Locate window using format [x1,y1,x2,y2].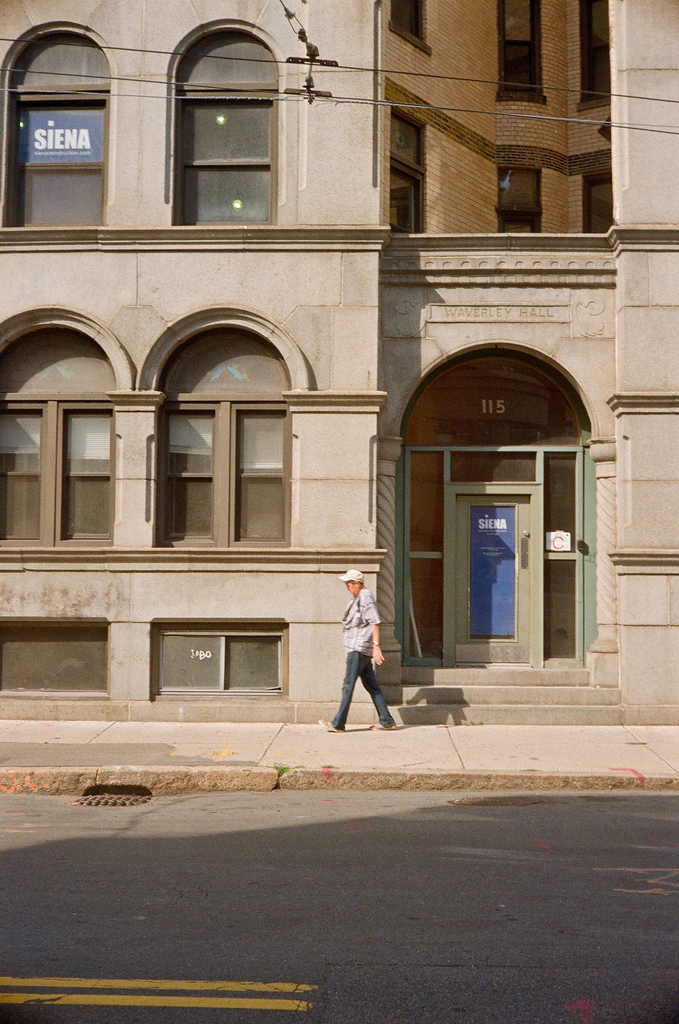
[148,22,287,224].
